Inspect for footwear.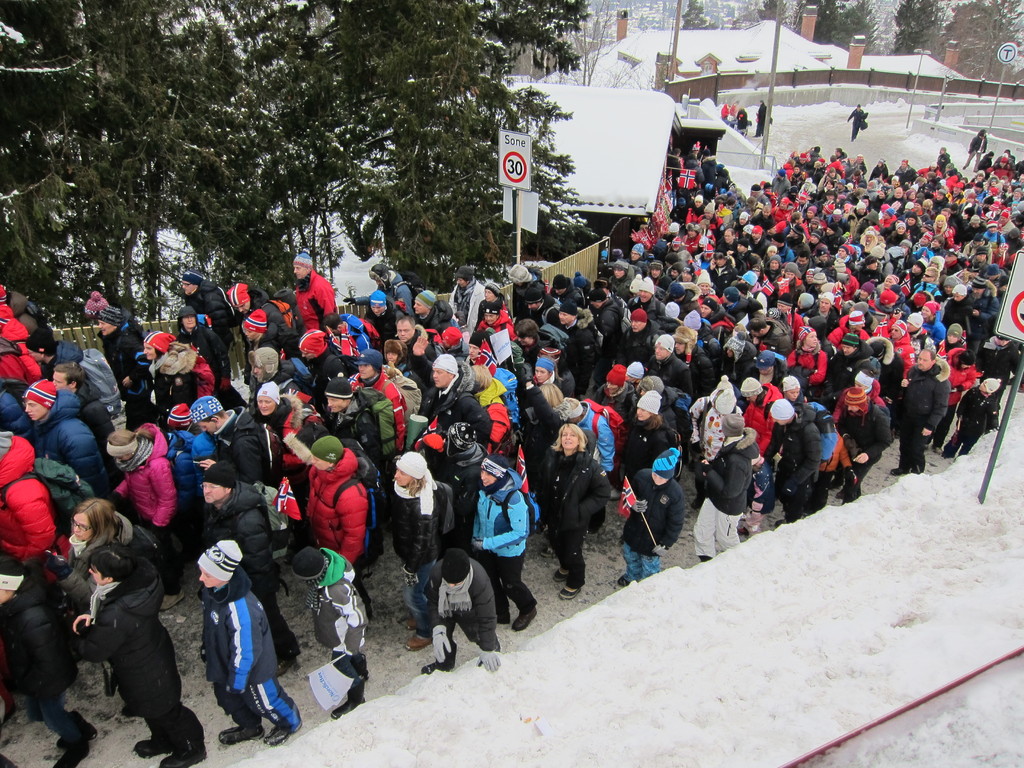
Inspection: 553:568:567:584.
